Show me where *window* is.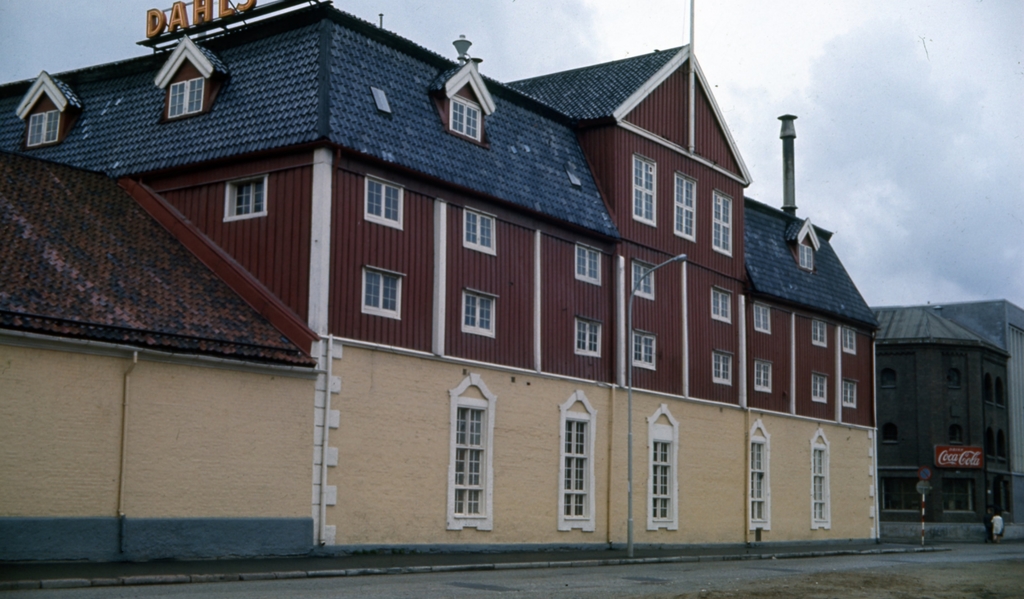
*window* is at 813,450,824,521.
